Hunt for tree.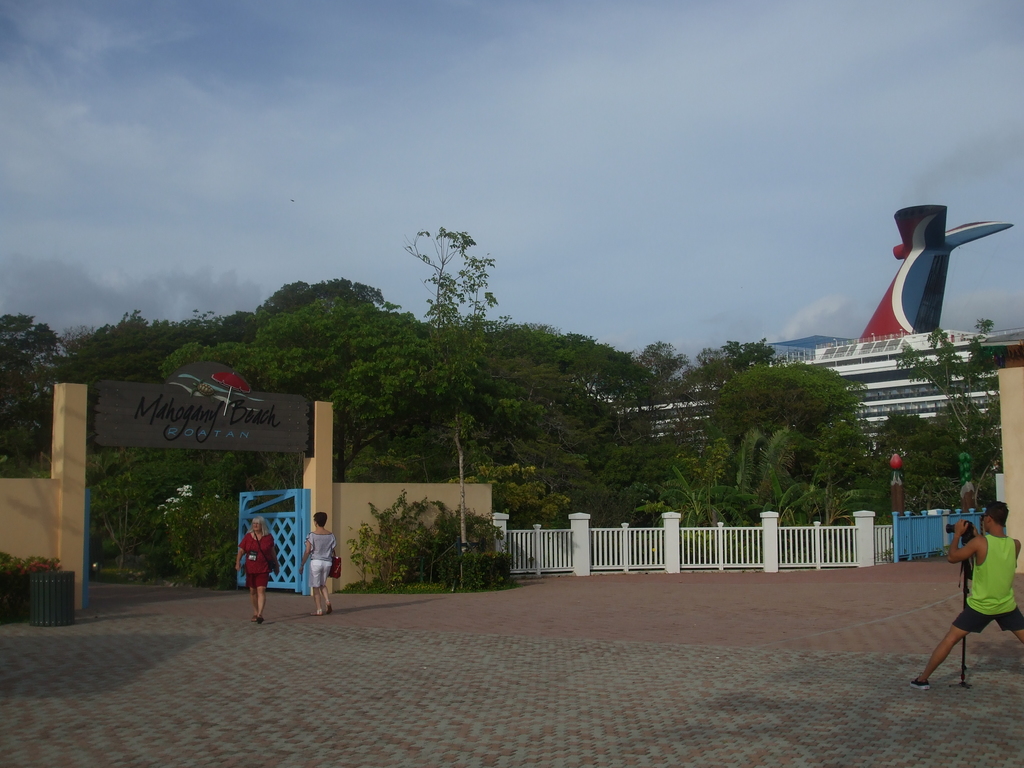
Hunted down at (left=691, top=337, right=788, bottom=394).
